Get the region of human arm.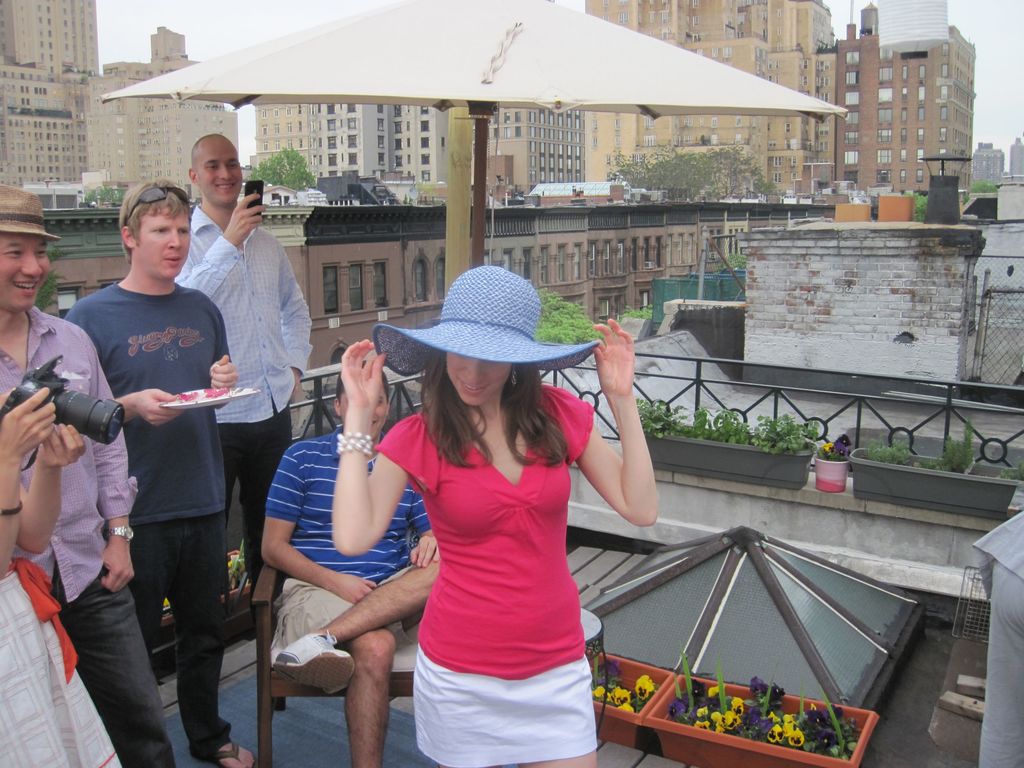
(left=82, top=327, right=141, bottom=596).
